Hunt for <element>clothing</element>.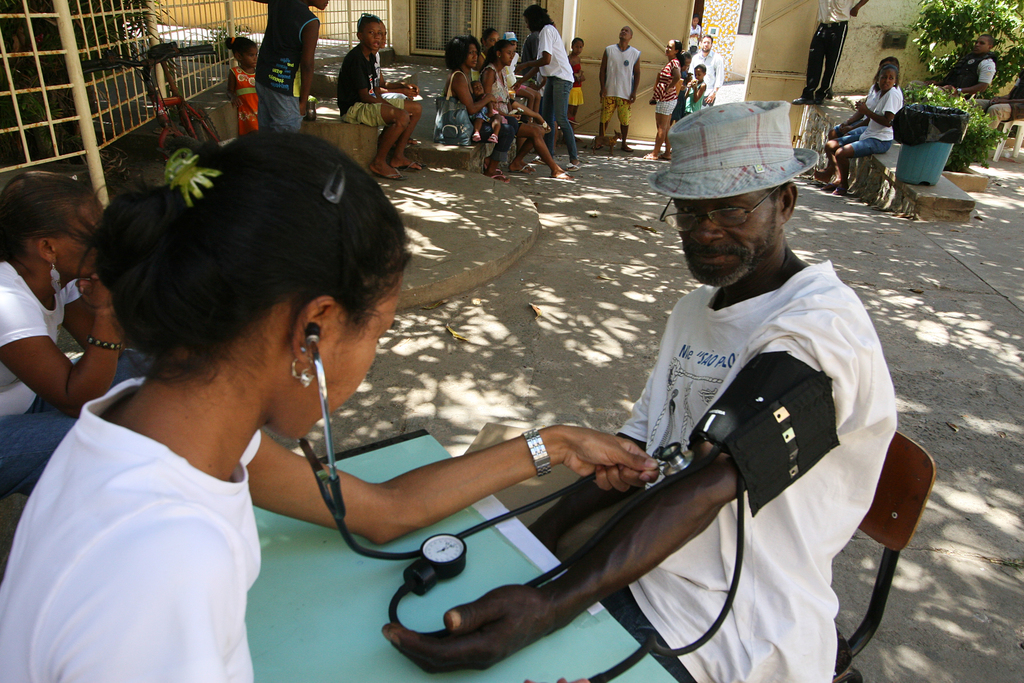
Hunted down at 687:77:706:112.
